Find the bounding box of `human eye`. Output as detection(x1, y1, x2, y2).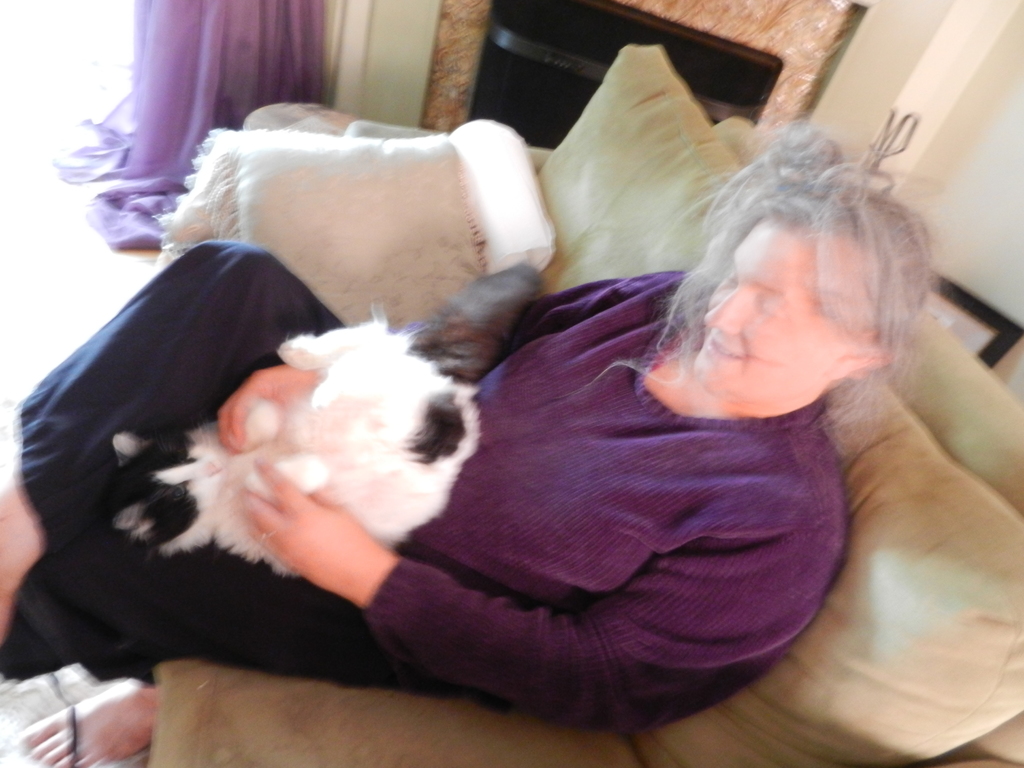
detection(755, 288, 781, 323).
